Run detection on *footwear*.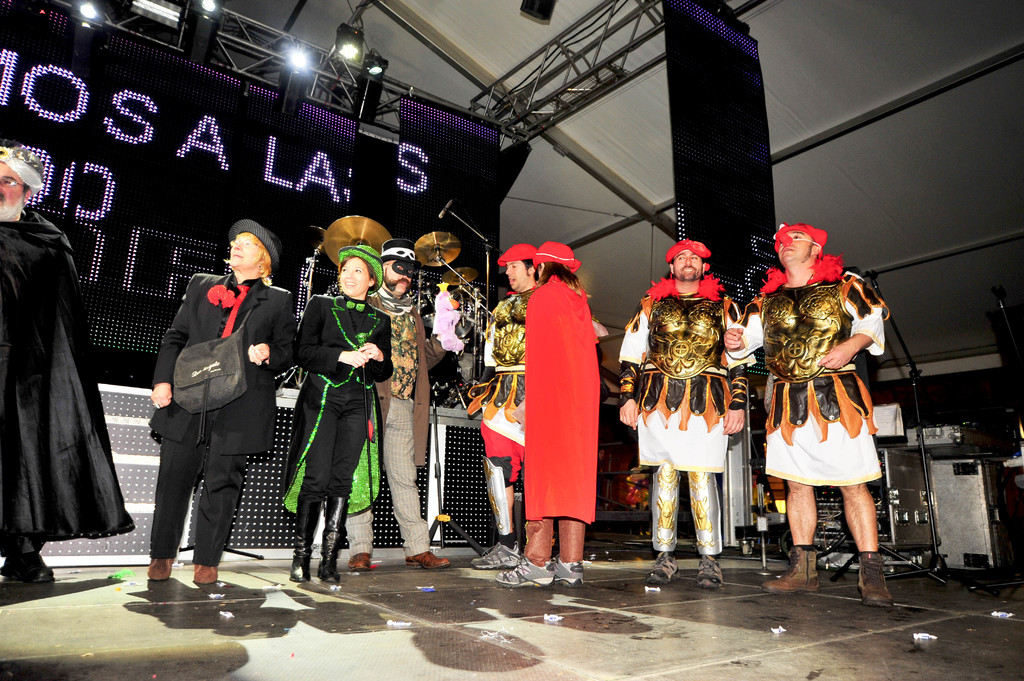
Result: [left=854, top=554, right=894, bottom=612].
